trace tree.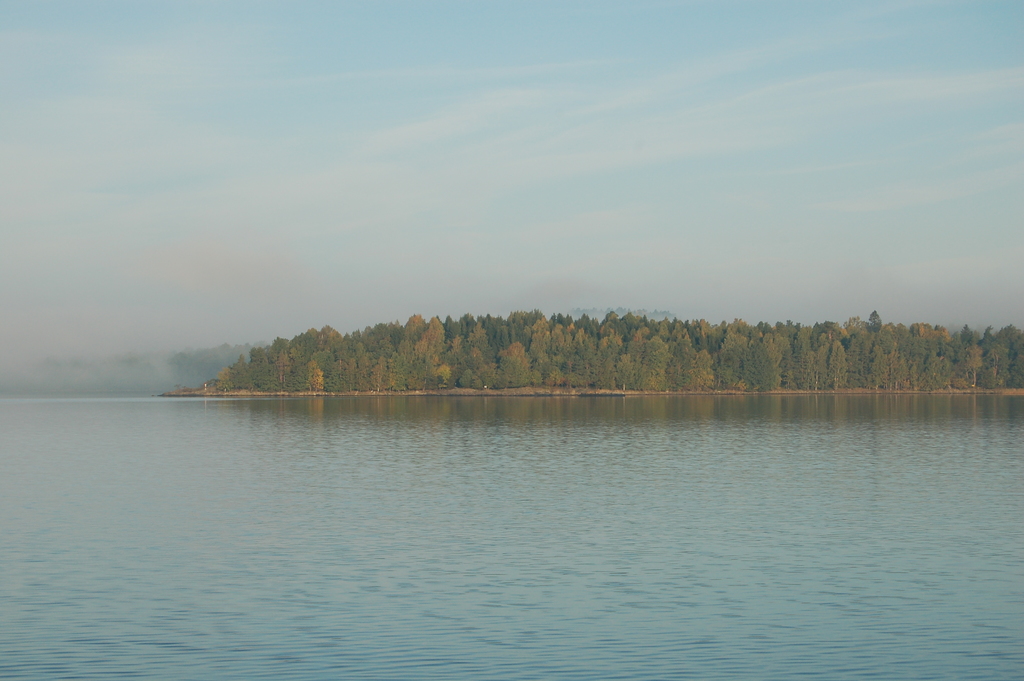
Traced to 689/321/714/343.
